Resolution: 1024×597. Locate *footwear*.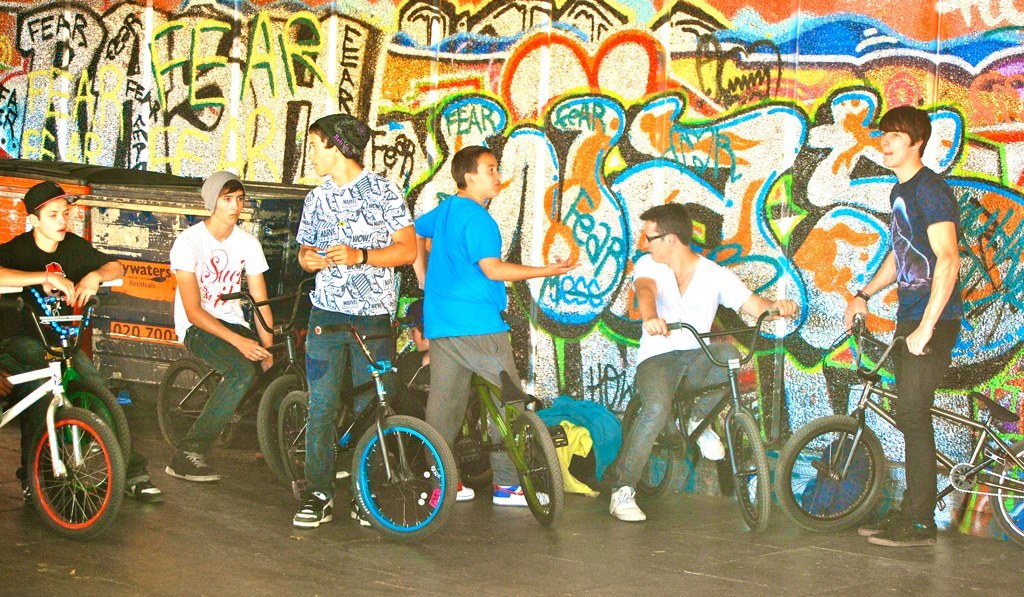
pyautogui.locateOnScreen(686, 420, 727, 458).
